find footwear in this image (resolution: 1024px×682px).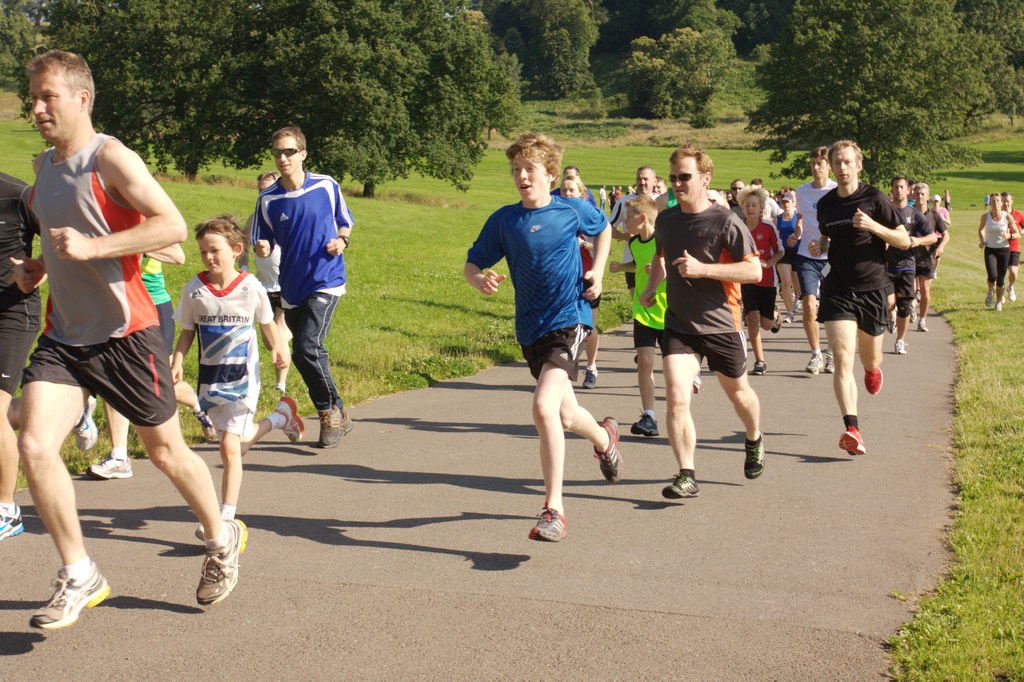
rect(894, 339, 909, 353).
